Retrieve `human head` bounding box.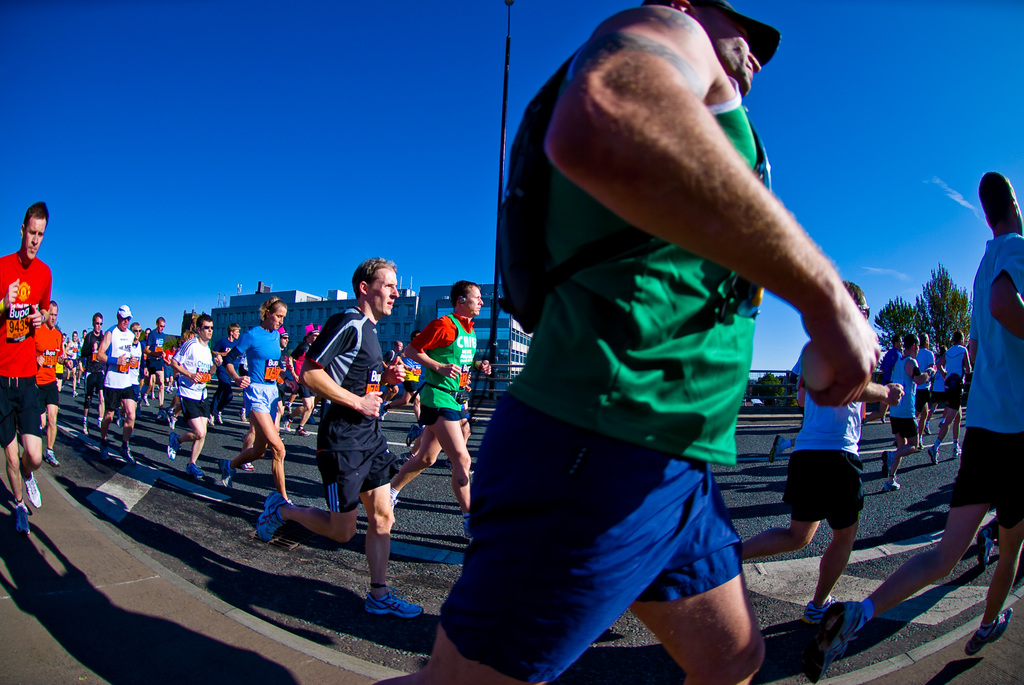
Bounding box: select_region(349, 256, 398, 314).
